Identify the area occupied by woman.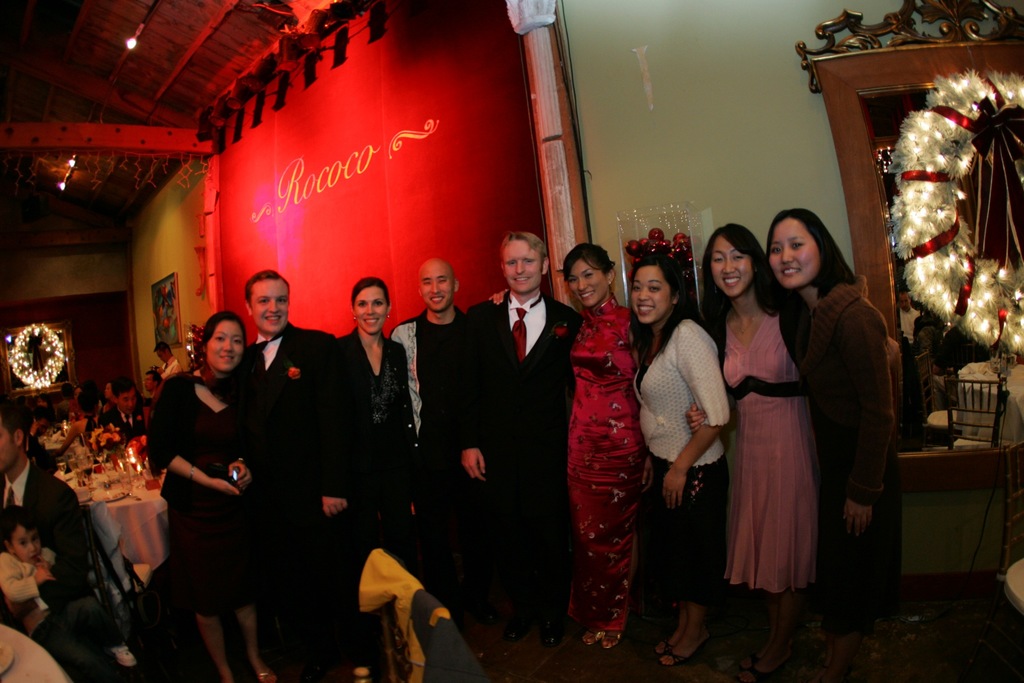
Area: 643/252/732/671.
